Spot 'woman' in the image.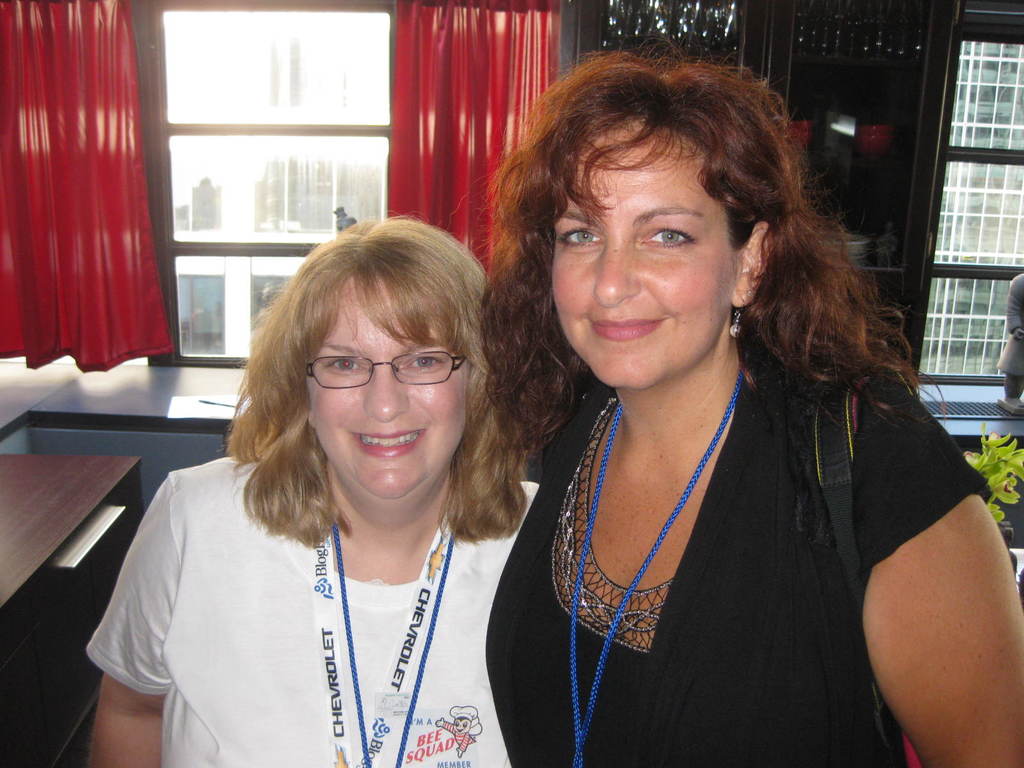
'woman' found at [438, 55, 989, 751].
